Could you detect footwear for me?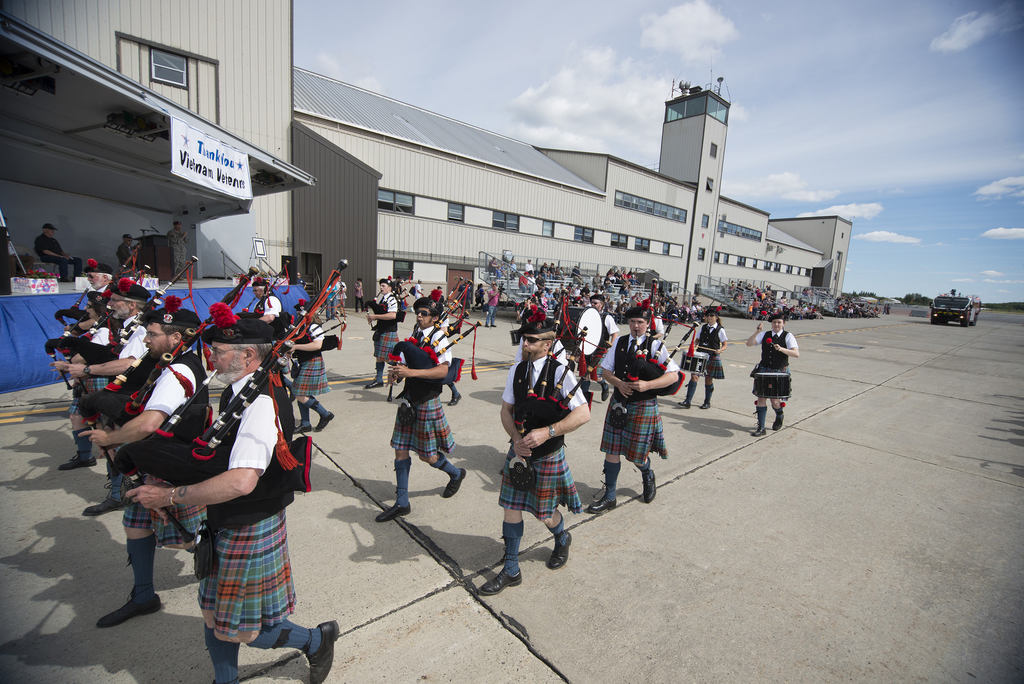
Detection result: [left=600, top=384, right=612, bottom=402].
